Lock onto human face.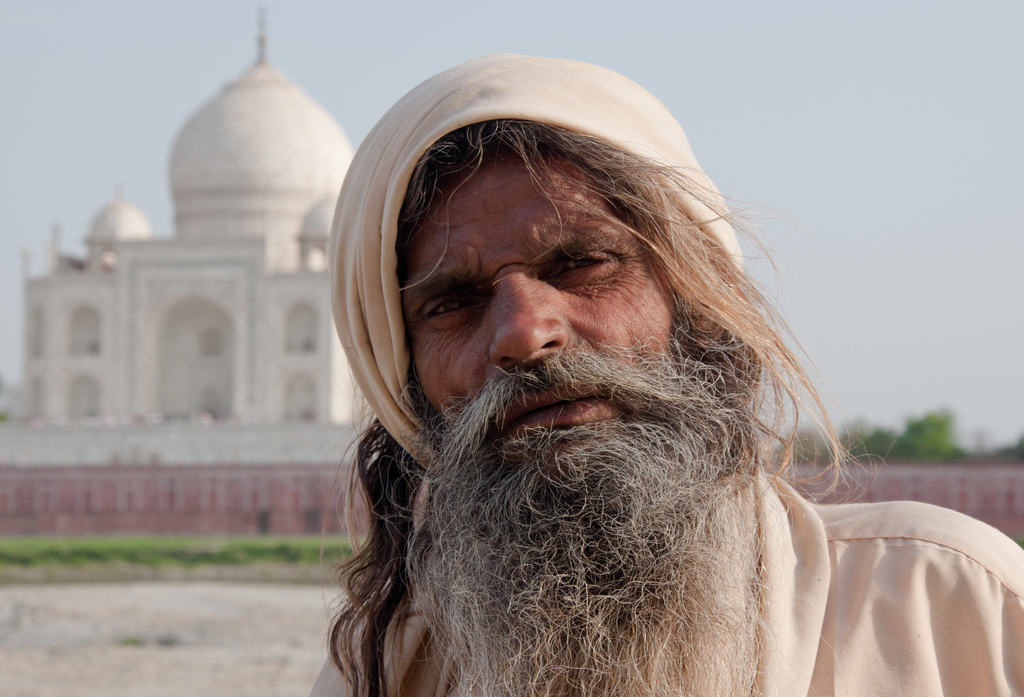
Locked: [left=371, top=126, right=737, bottom=501].
